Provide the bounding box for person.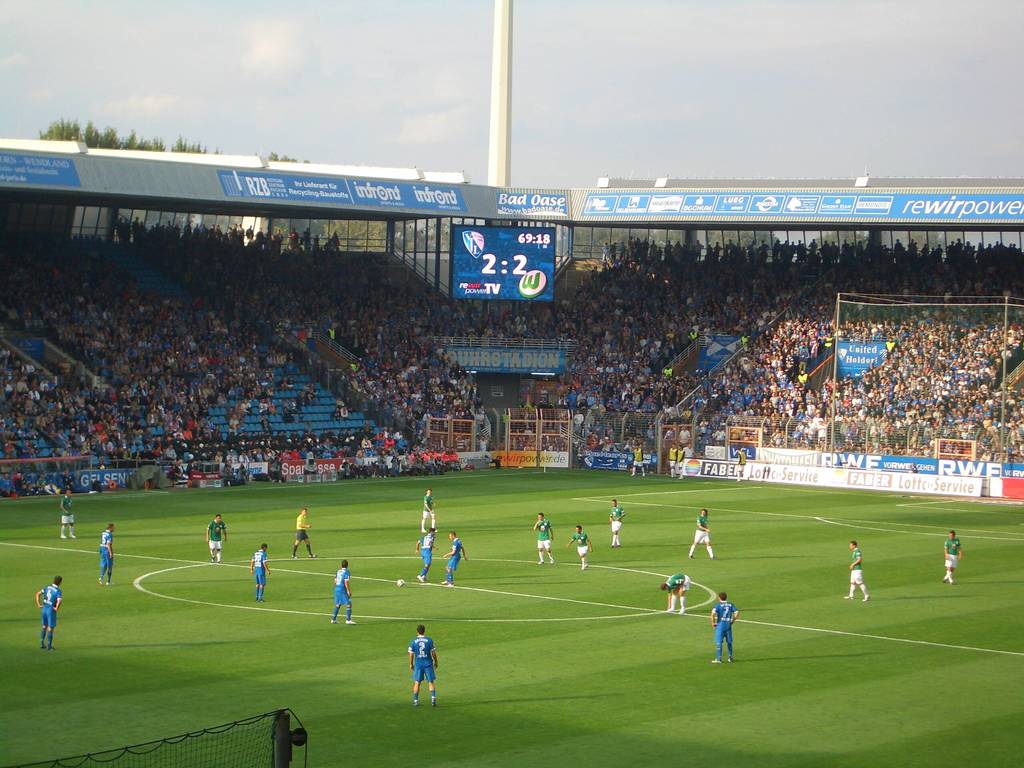
(610,498,626,549).
